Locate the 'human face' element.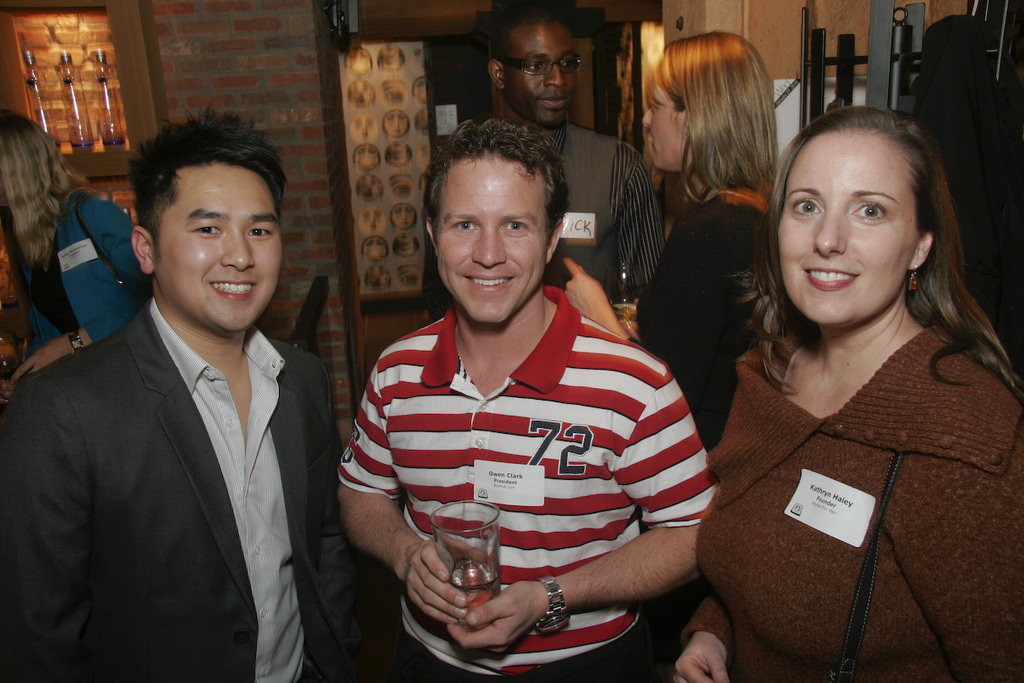
Element bbox: 771 134 919 325.
